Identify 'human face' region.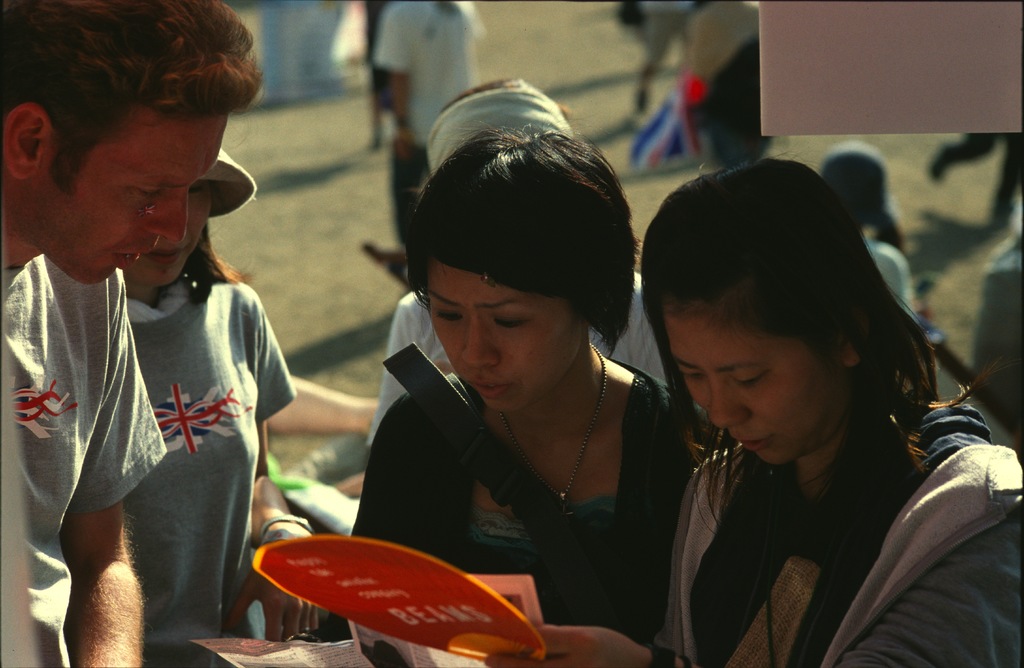
Region: box(429, 266, 593, 412).
